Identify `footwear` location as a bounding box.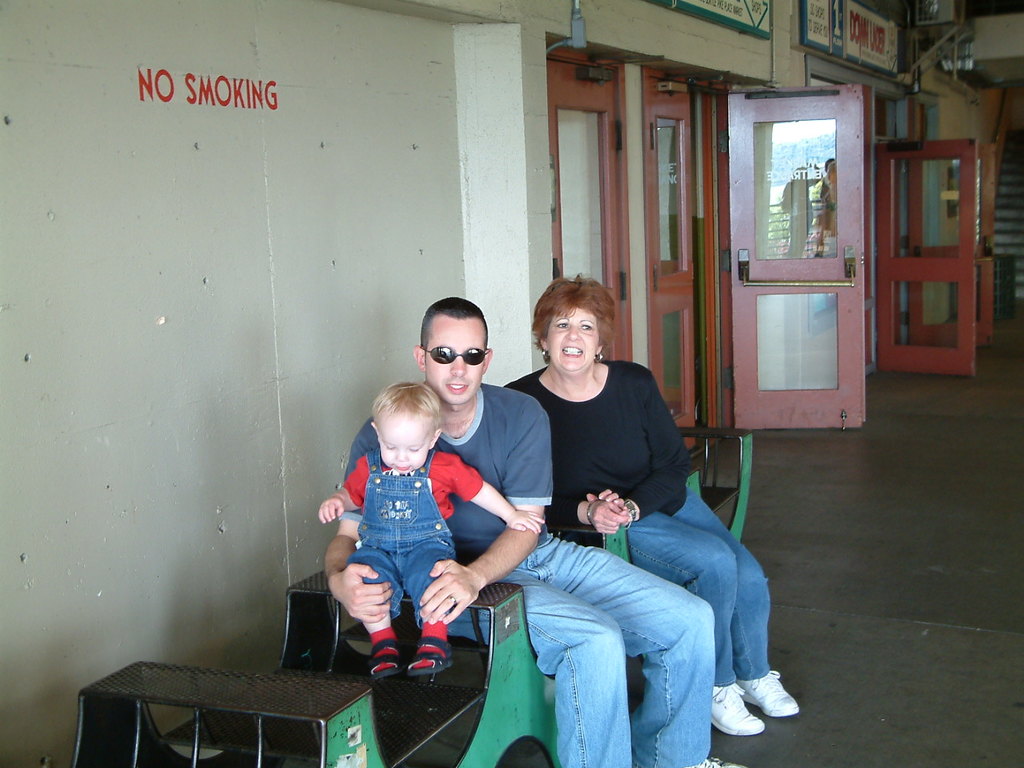
[737, 670, 801, 716].
